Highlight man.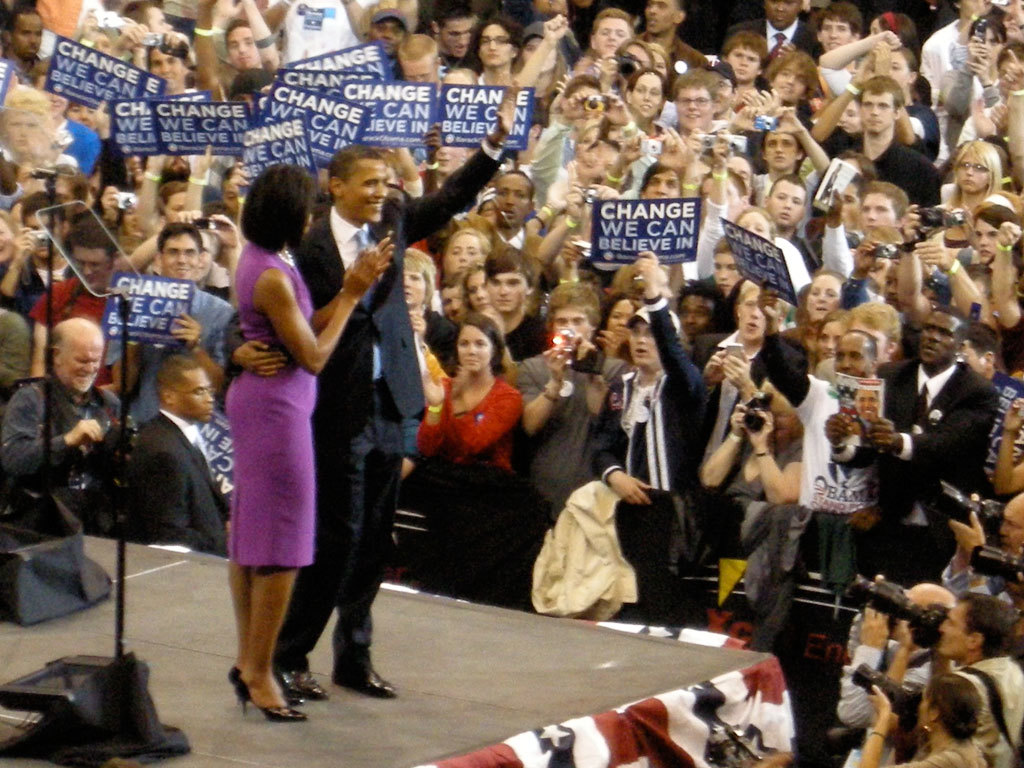
Highlighted region: box(1, 13, 46, 79).
